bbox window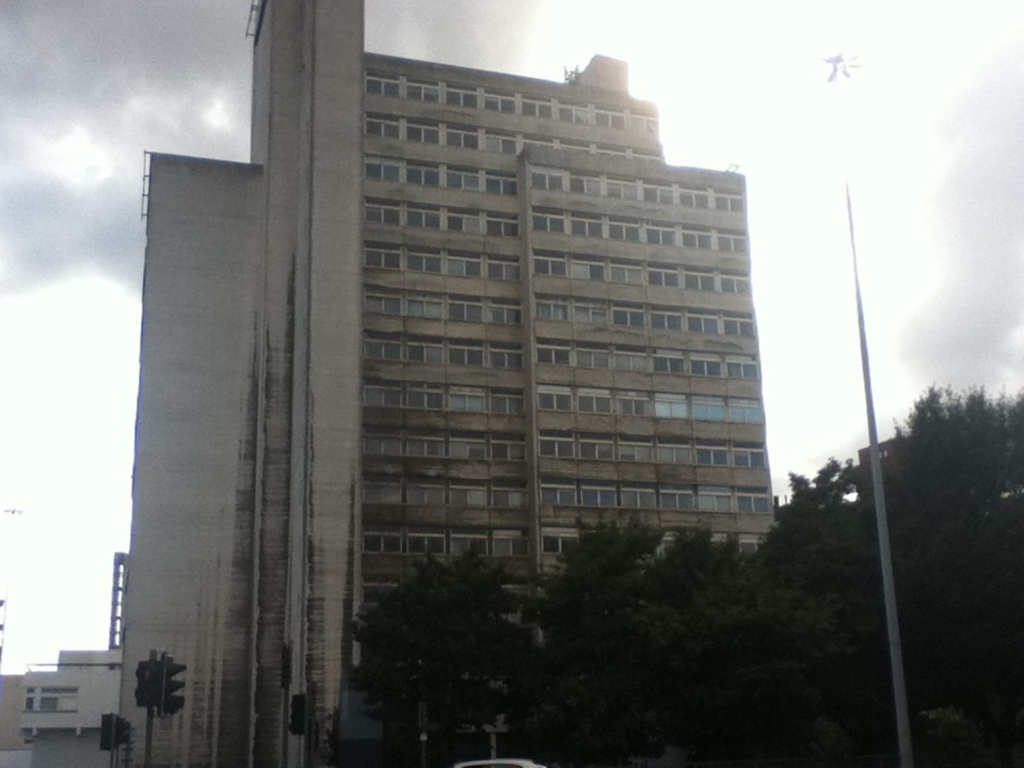
[x1=442, y1=125, x2=480, y2=151]
